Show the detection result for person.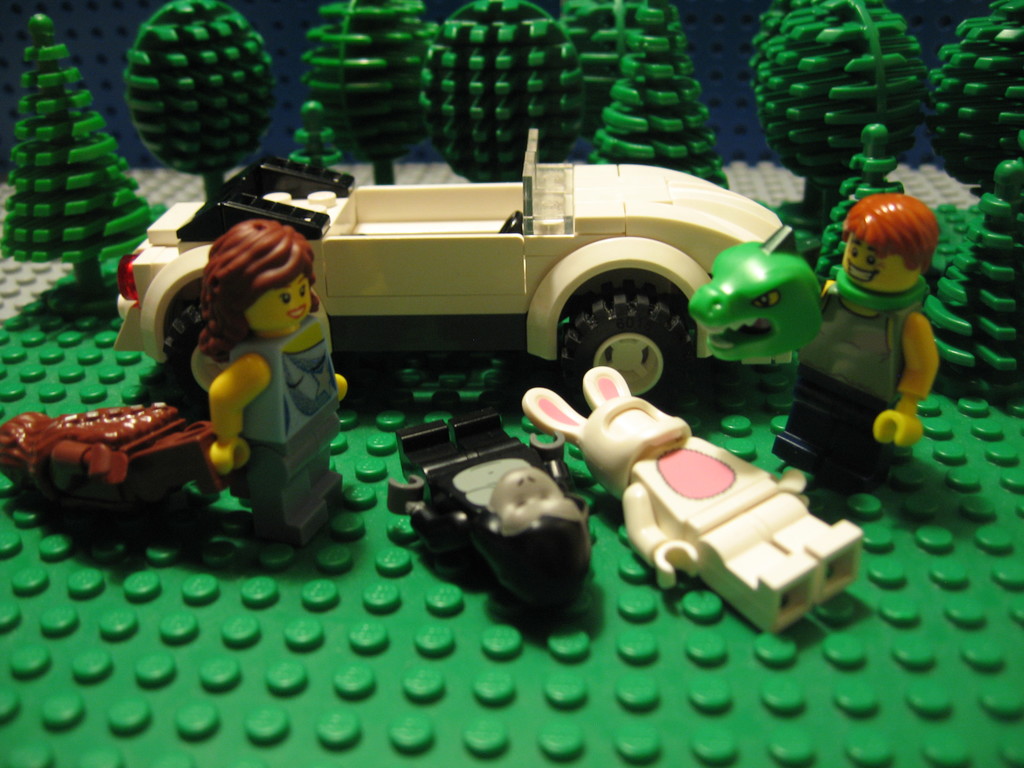
(788,195,943,497).
